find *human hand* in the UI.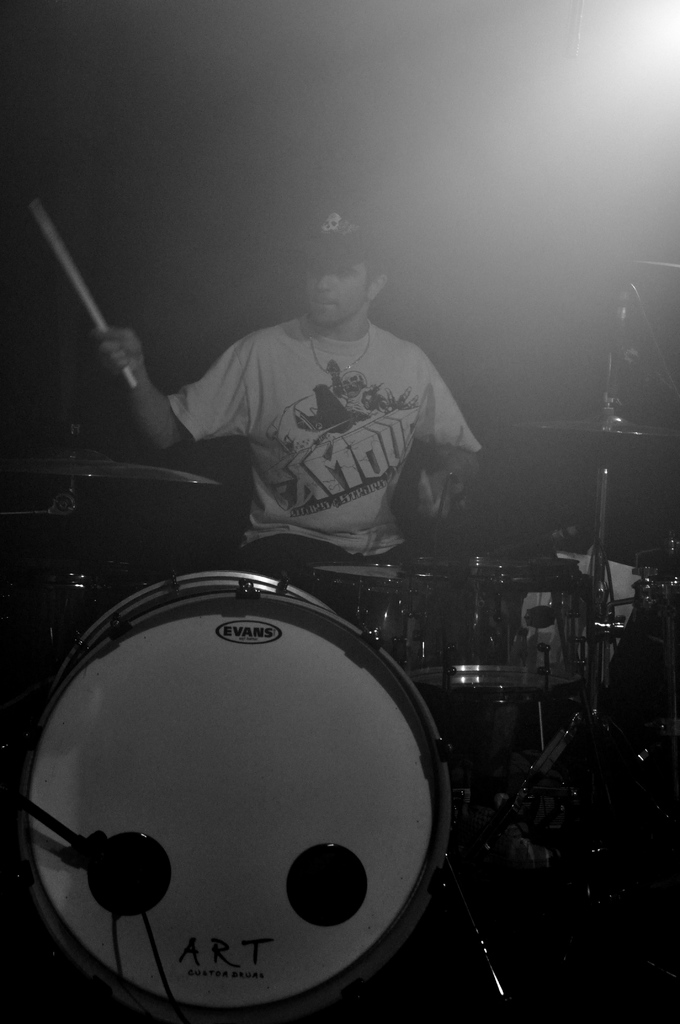
UI element at 414, 474, 453, 524.
